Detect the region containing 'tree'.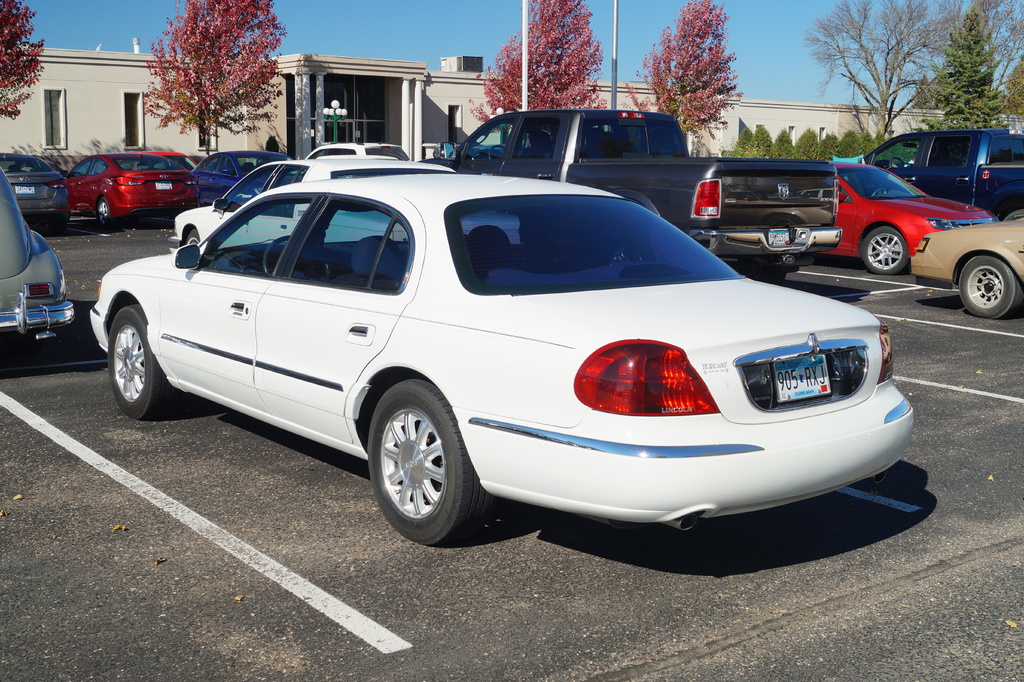
637, 0, 743, 145.
